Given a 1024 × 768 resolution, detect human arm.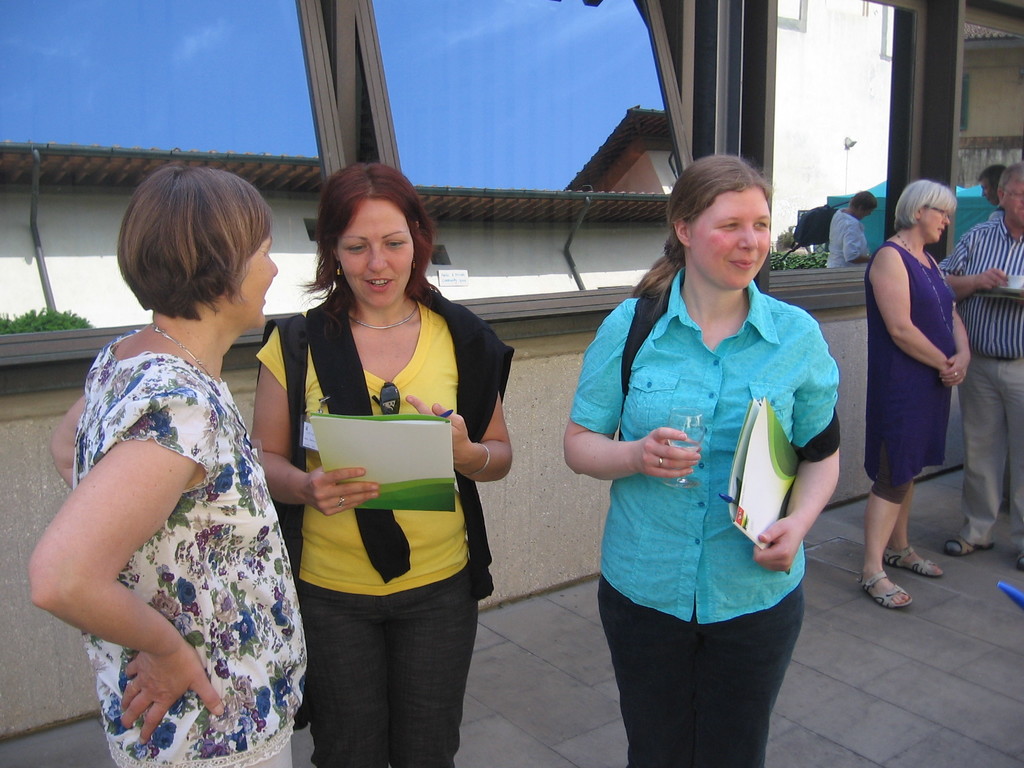
region(403, 330, 518, 488).
